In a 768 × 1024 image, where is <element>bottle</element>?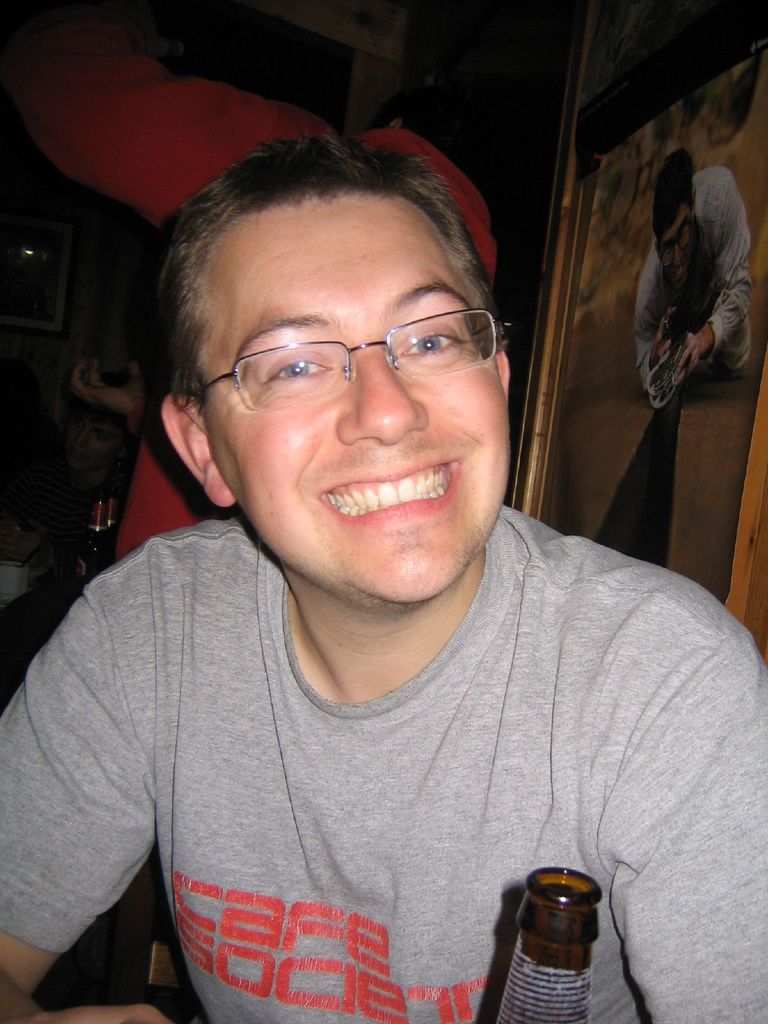
[x1=490, y1=870, x2=614, y2=1006].
